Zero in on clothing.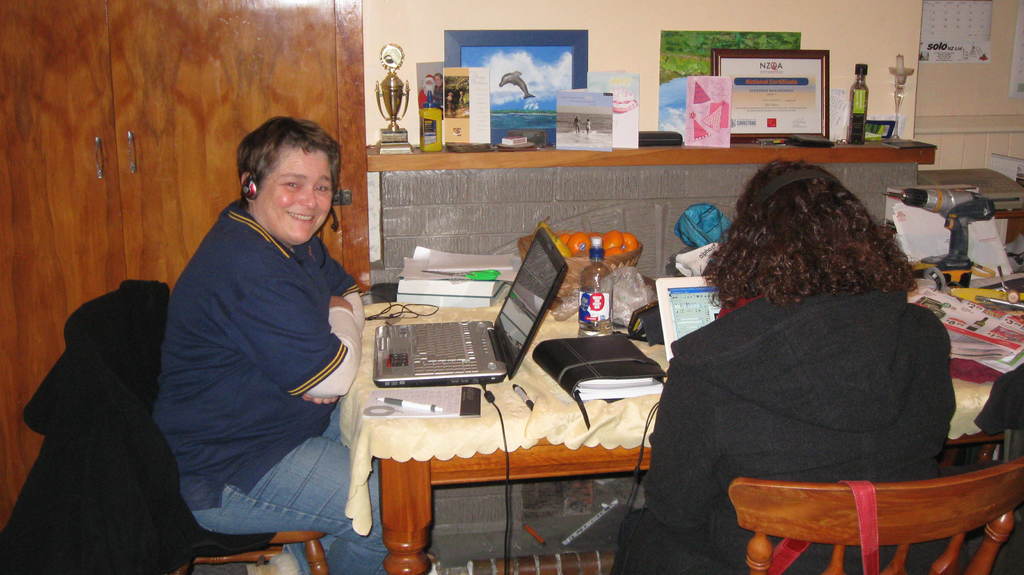
Zeroed in: BBox(139, 120, 369, 568).
